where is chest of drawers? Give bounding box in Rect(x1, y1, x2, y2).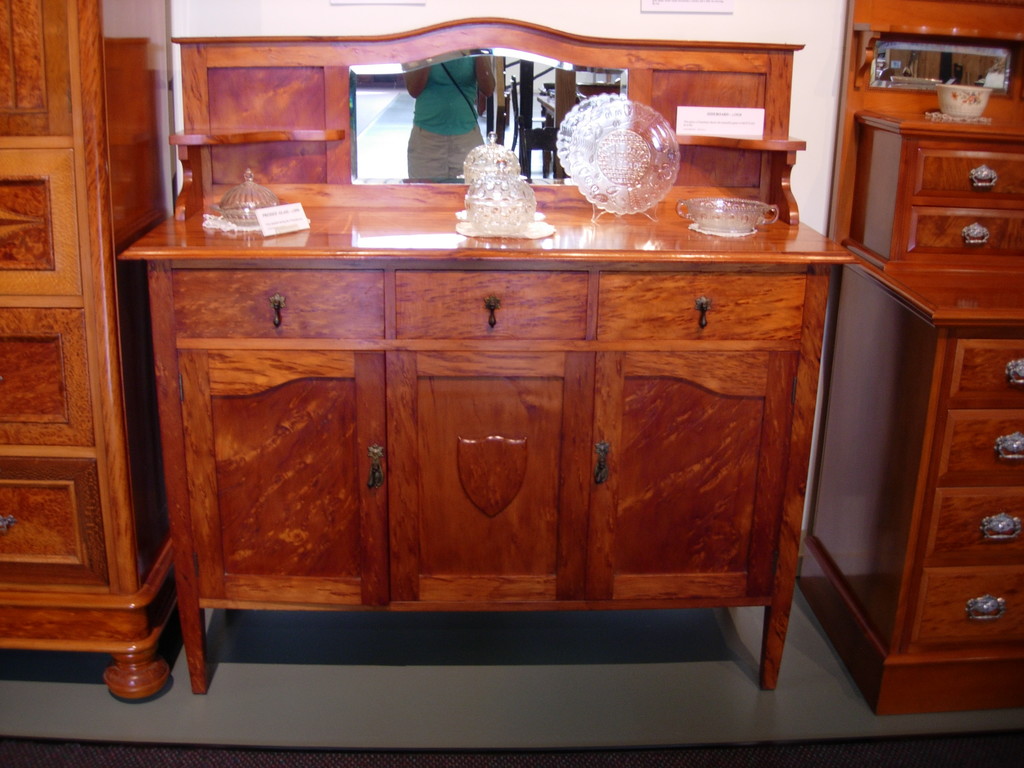
Rect(797, 269, 1021, 716).
